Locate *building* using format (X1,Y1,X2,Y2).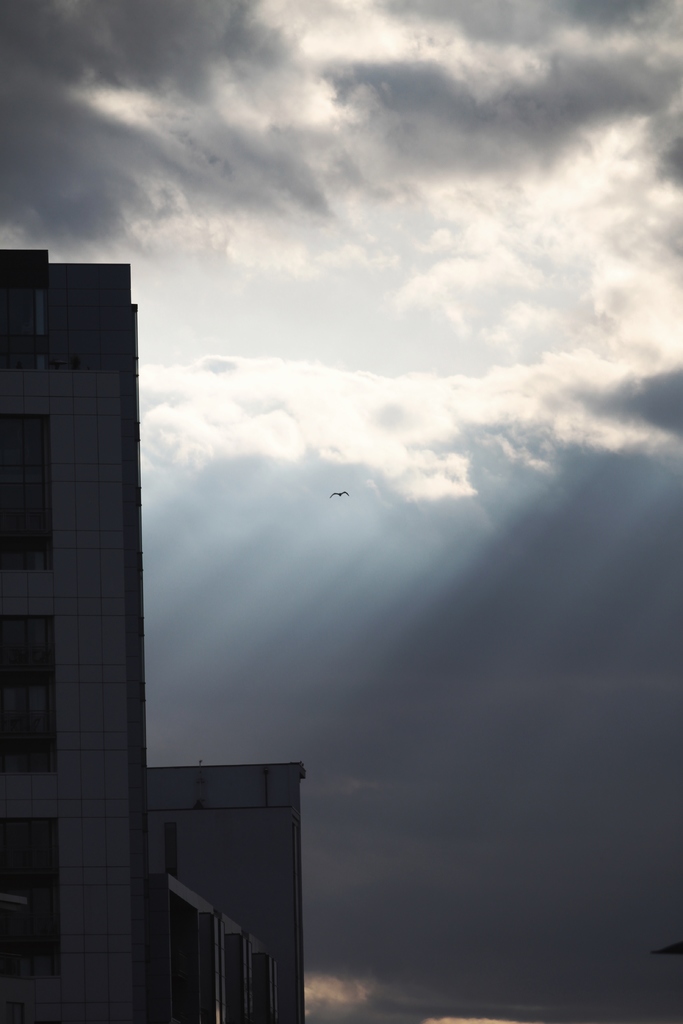
(1,252,162,1023).
